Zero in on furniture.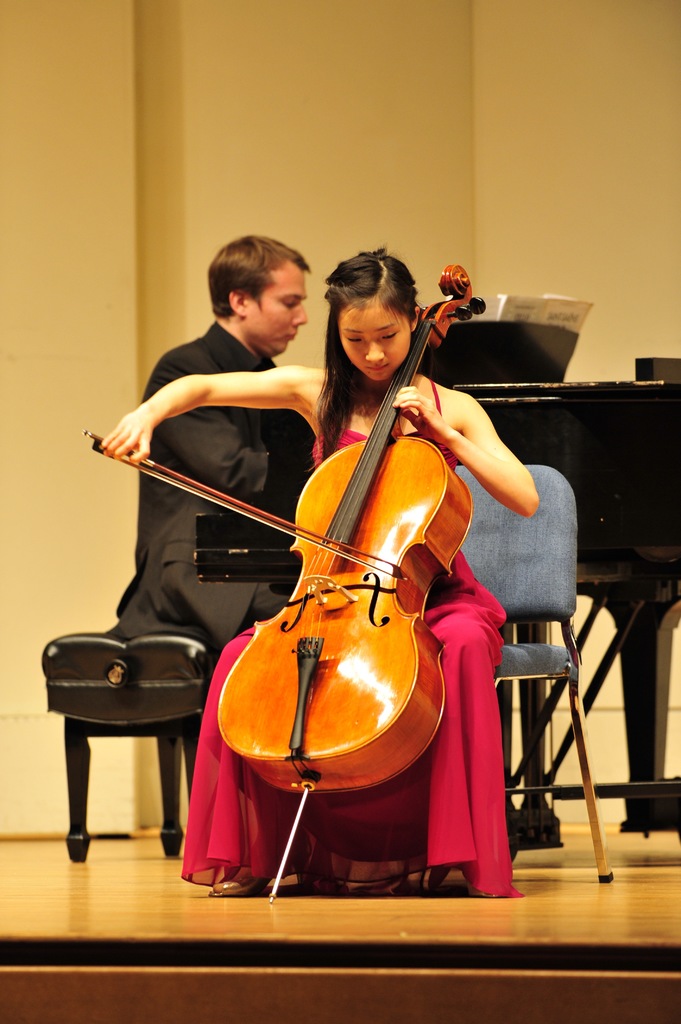
Zeroed in: box=[267, 463, 615, 902].
